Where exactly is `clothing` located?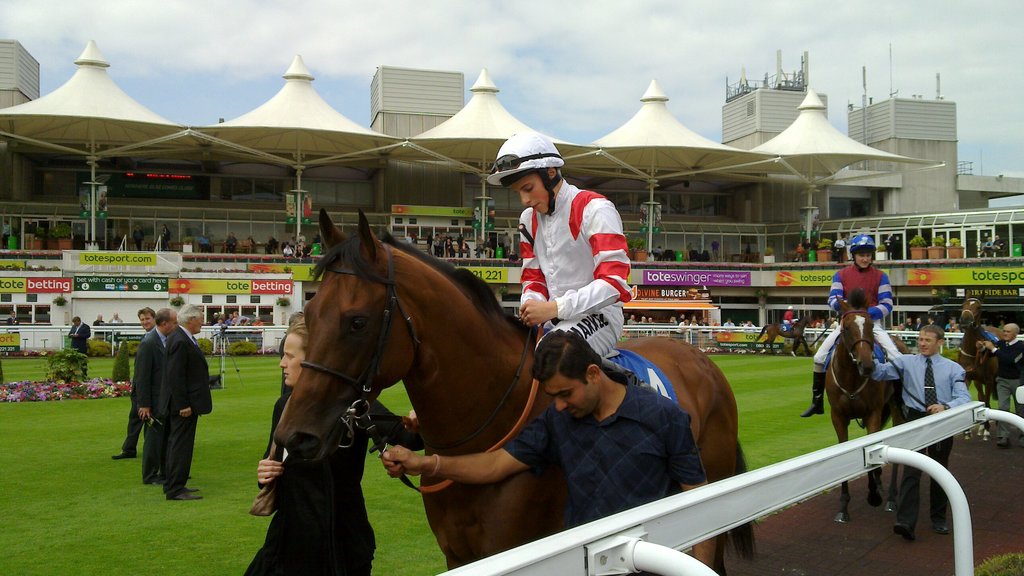
Its bounding box is l=134, t=325, r=170, b=487.
